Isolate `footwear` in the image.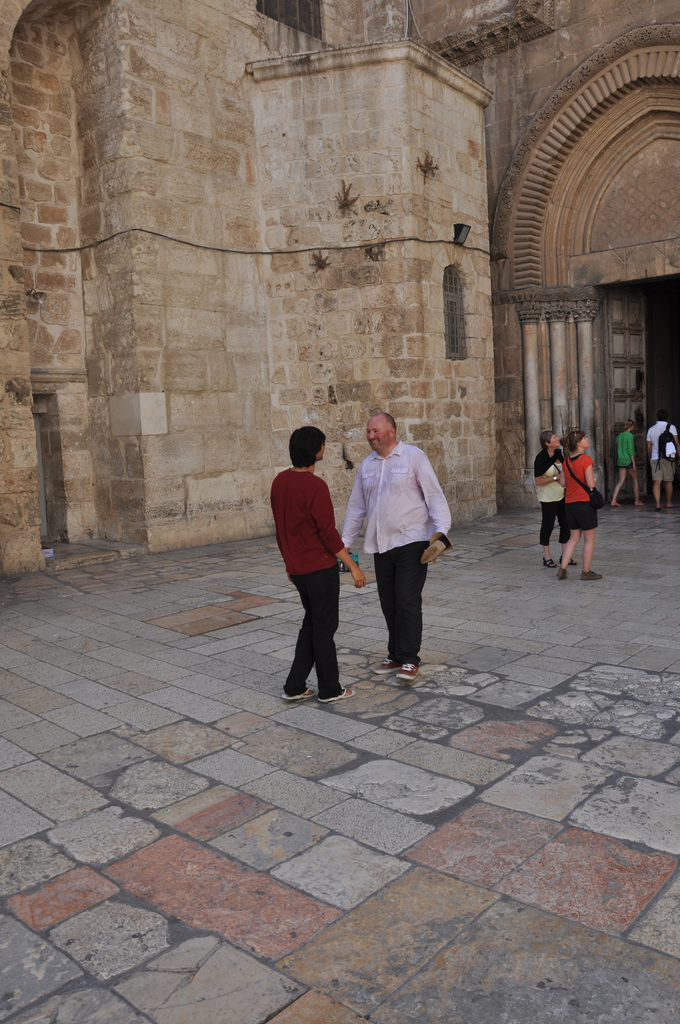
Isolated region: bbox=[371, 657, 404, 671].
